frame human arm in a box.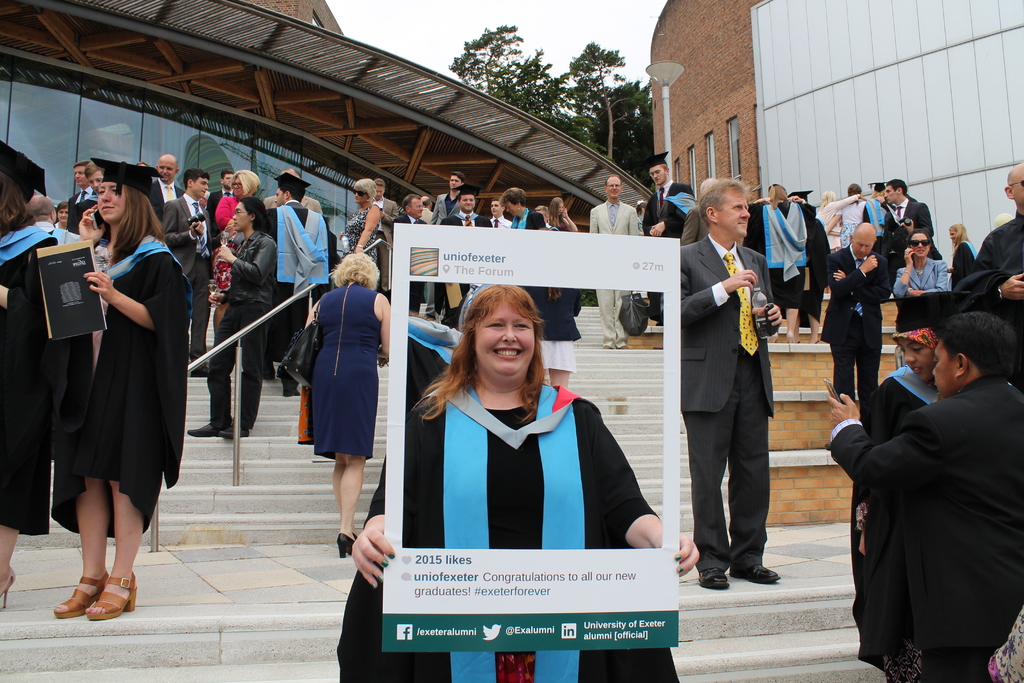
left=825, top=387, right=945, bottom=506.
